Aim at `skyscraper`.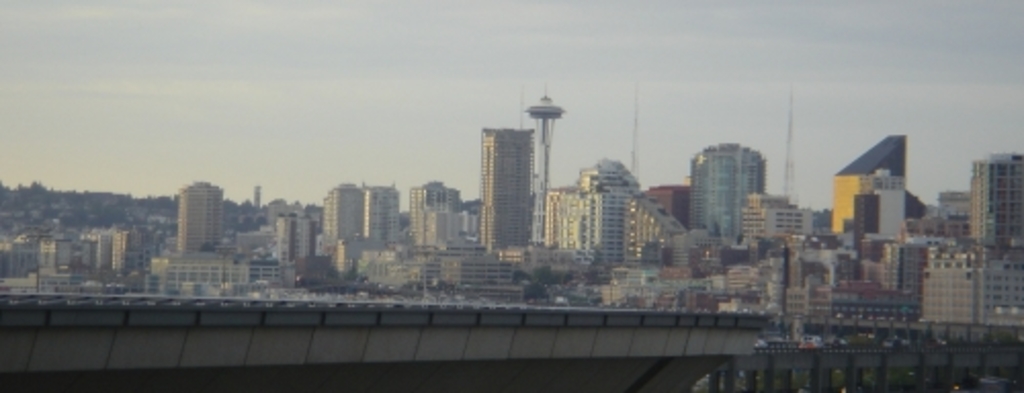
Aimed at 971/151/1022/250.
